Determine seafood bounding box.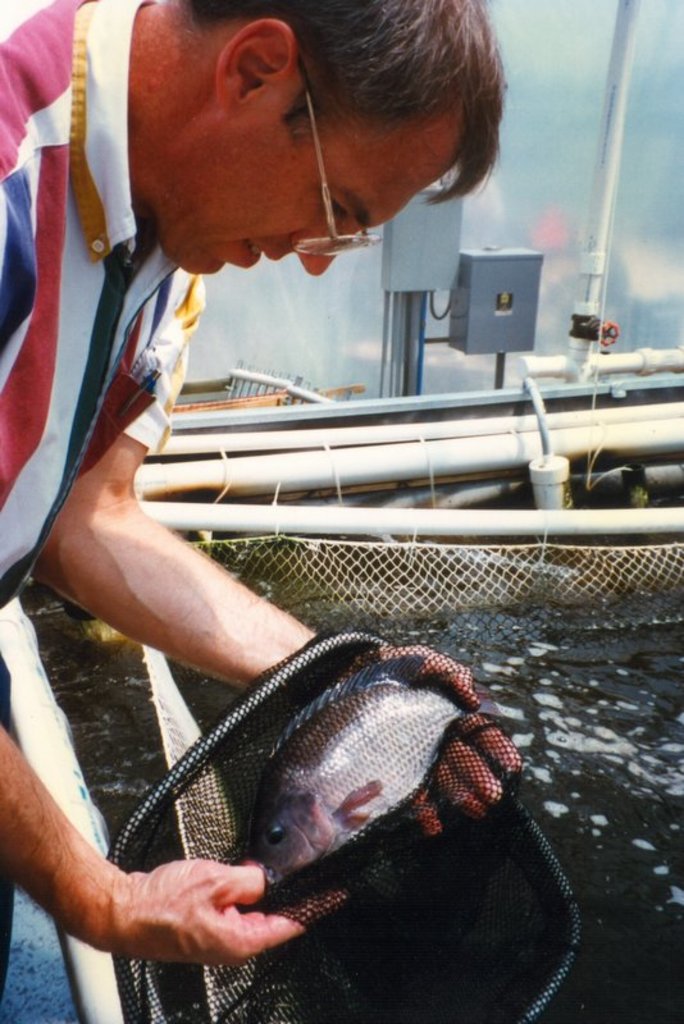
Determined: bbox(236, 646, 492, 896).
